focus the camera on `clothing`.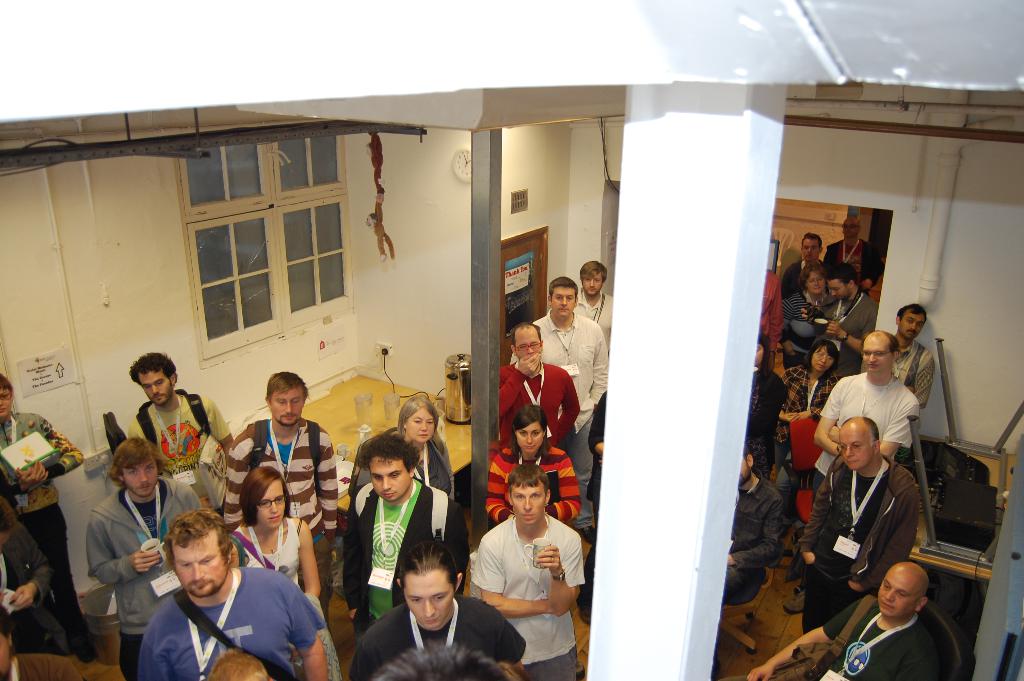
Focus region: <box>821,612,955,680</box>.
